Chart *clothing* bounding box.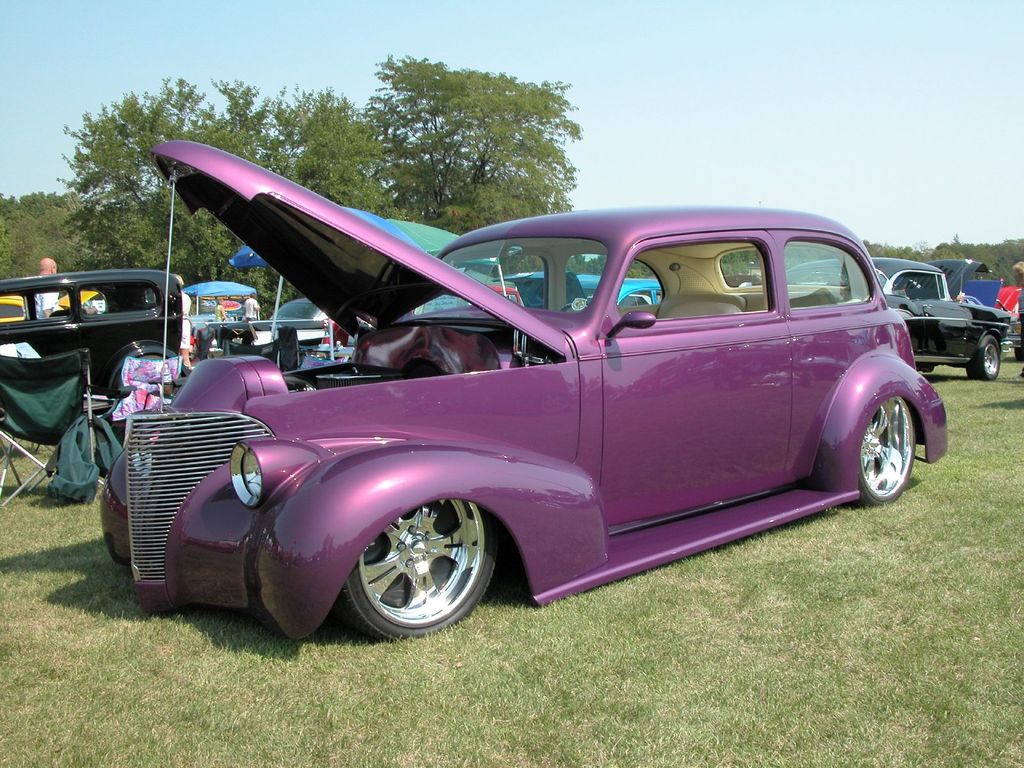
Charted: select_region(1021, 284, 1023, 363).
